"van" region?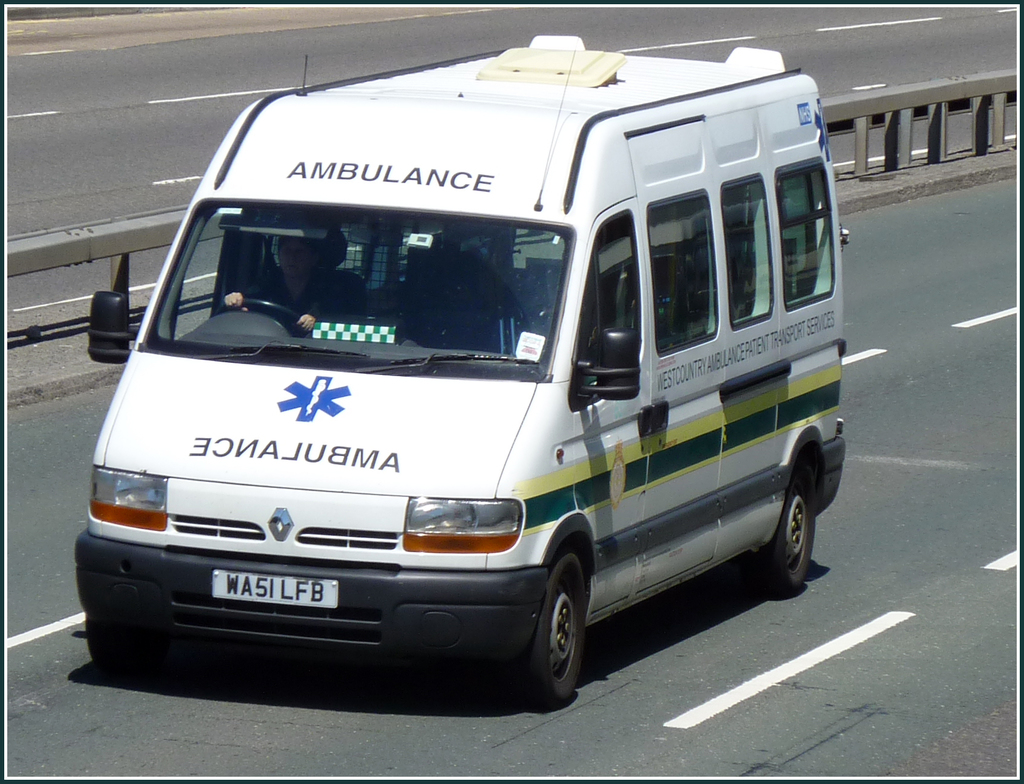
(left=72, top=31, right=849, bottom=708)
